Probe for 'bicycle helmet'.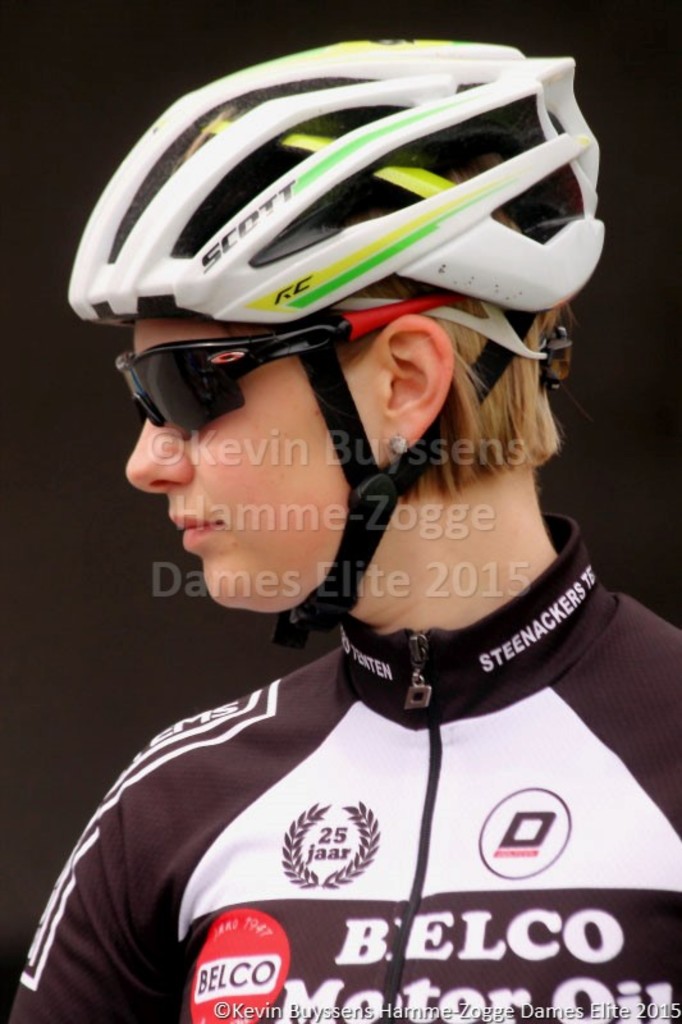
Probe result: bbox=[73, 28, 600, 648].
